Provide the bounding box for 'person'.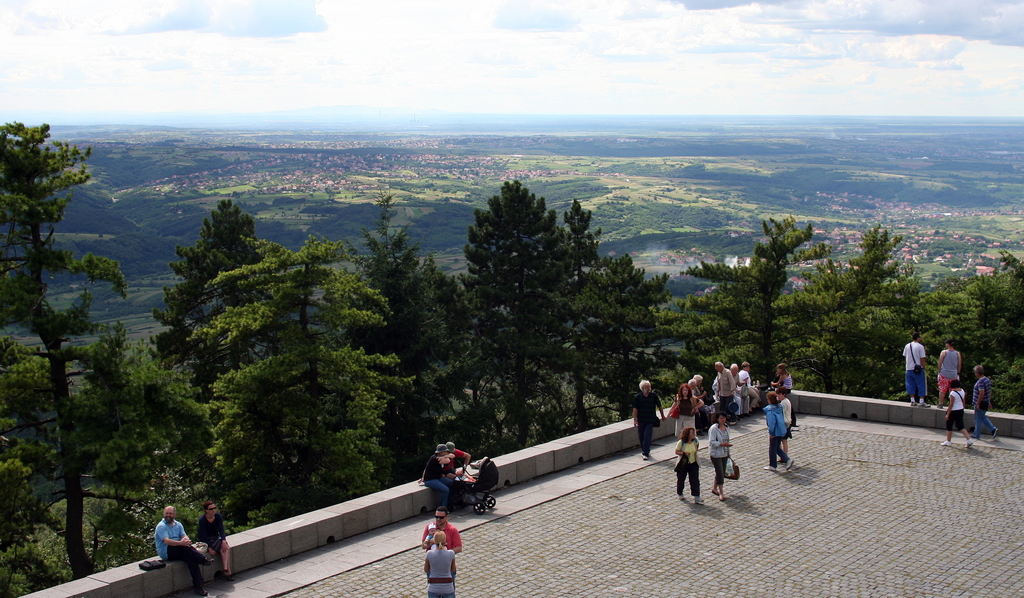
bbox(707, 409, 732, 503).
